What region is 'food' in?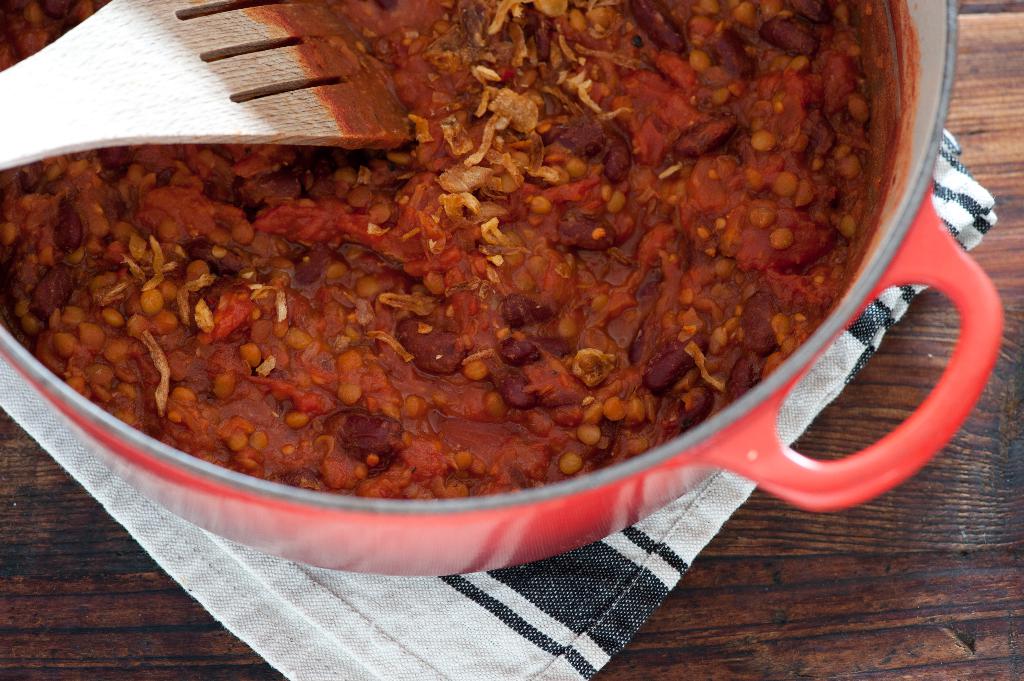
rect(66, 73, 842, 463).
